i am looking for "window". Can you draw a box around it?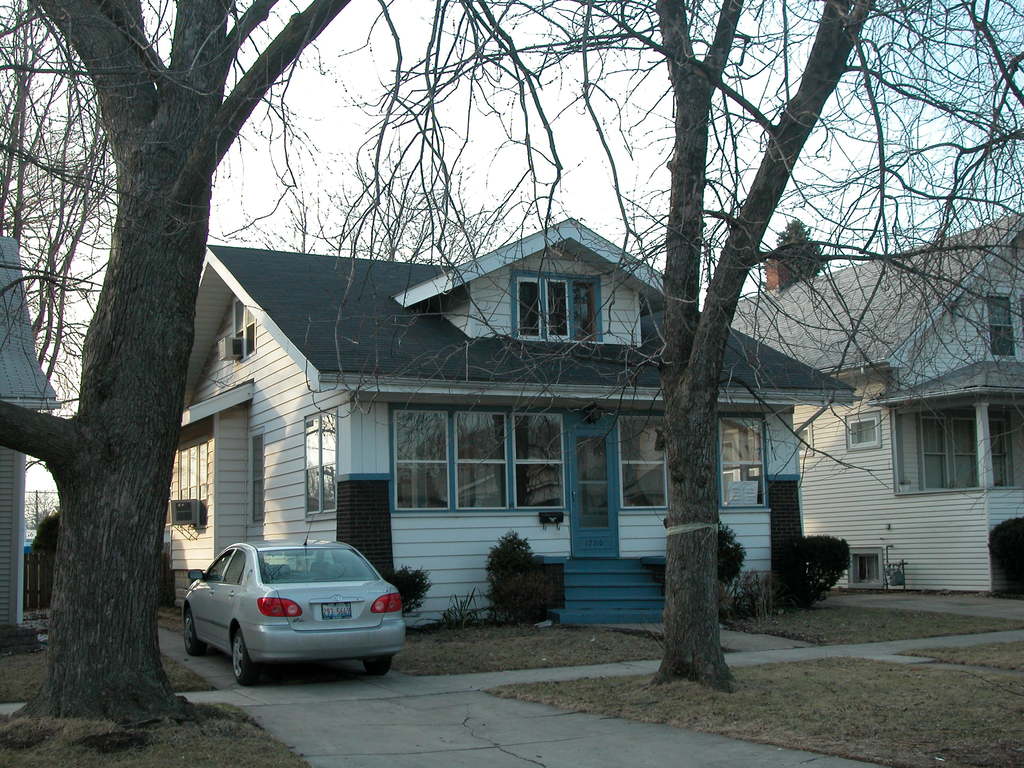
Sure, the bounding box is (791,422,815,461).
